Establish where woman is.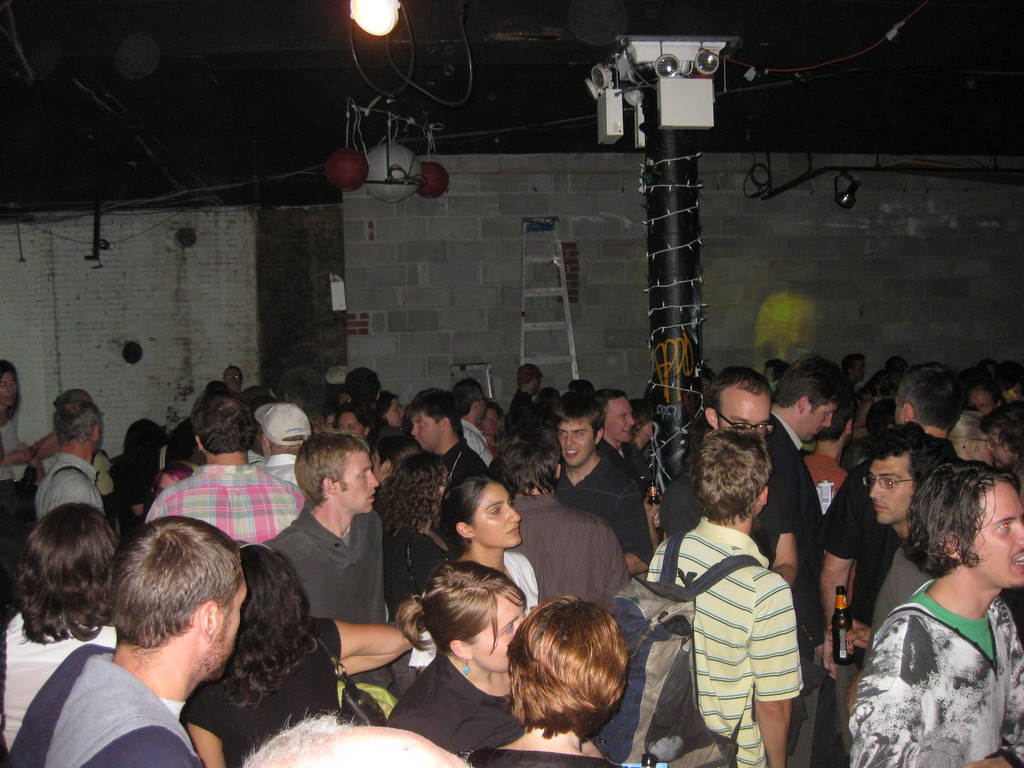
Established at l=184, t=541, r=416, b=767.
